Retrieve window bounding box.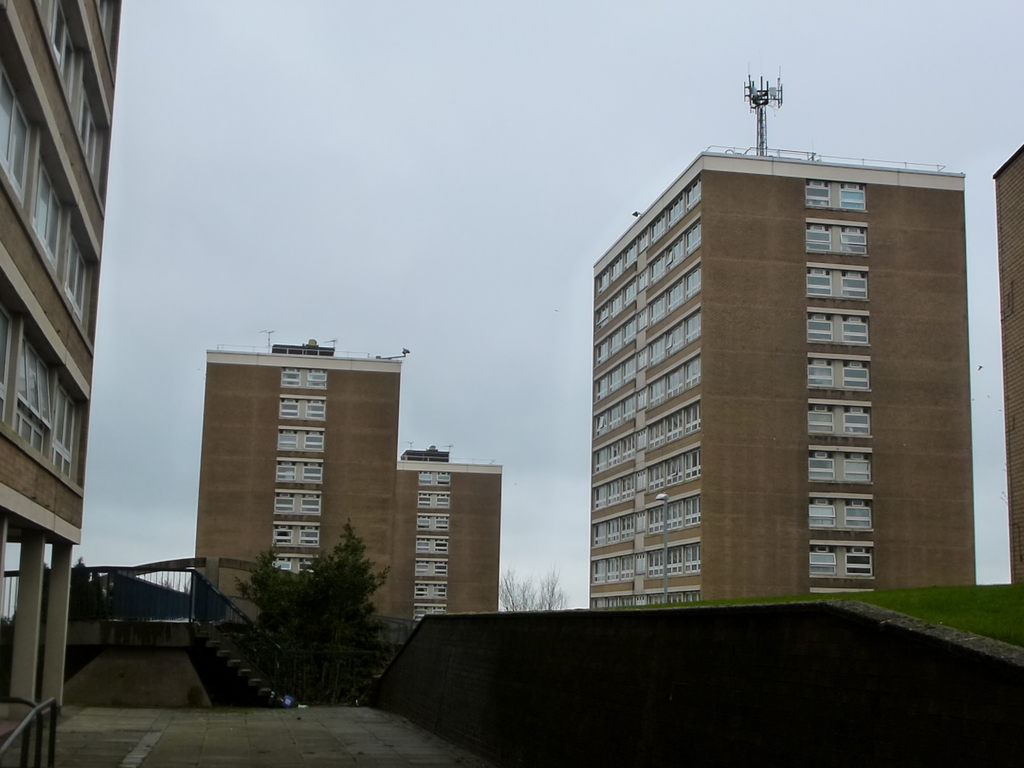
Bounding box: l=807, t=219, r=869, b=254.
